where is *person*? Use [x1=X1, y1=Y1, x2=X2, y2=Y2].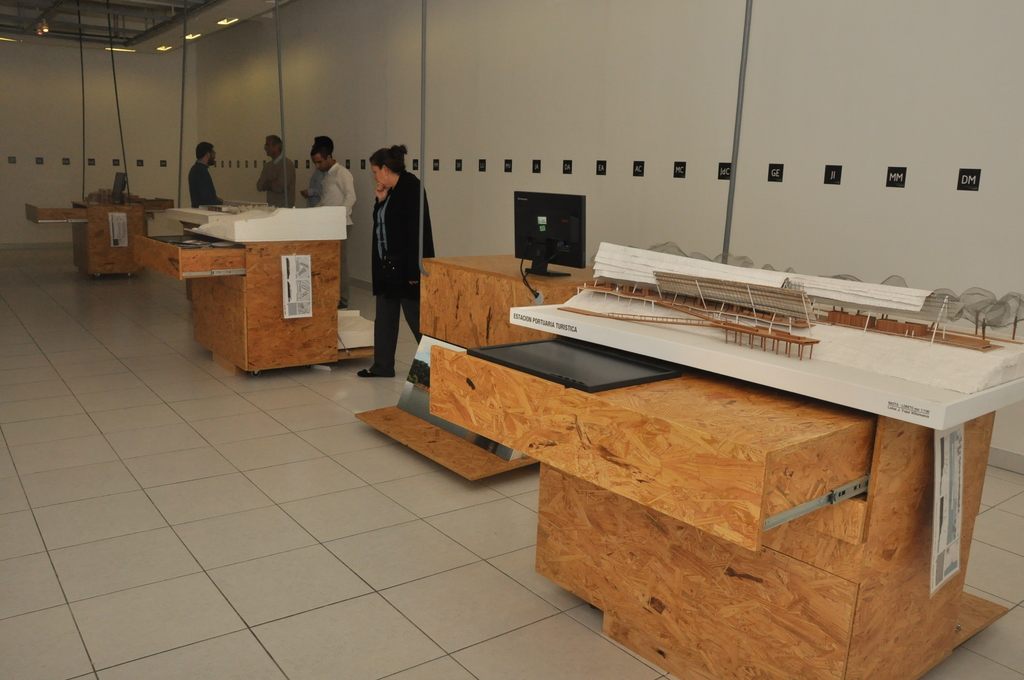
[x1=357, y1=131, x2=432, y2=375].
